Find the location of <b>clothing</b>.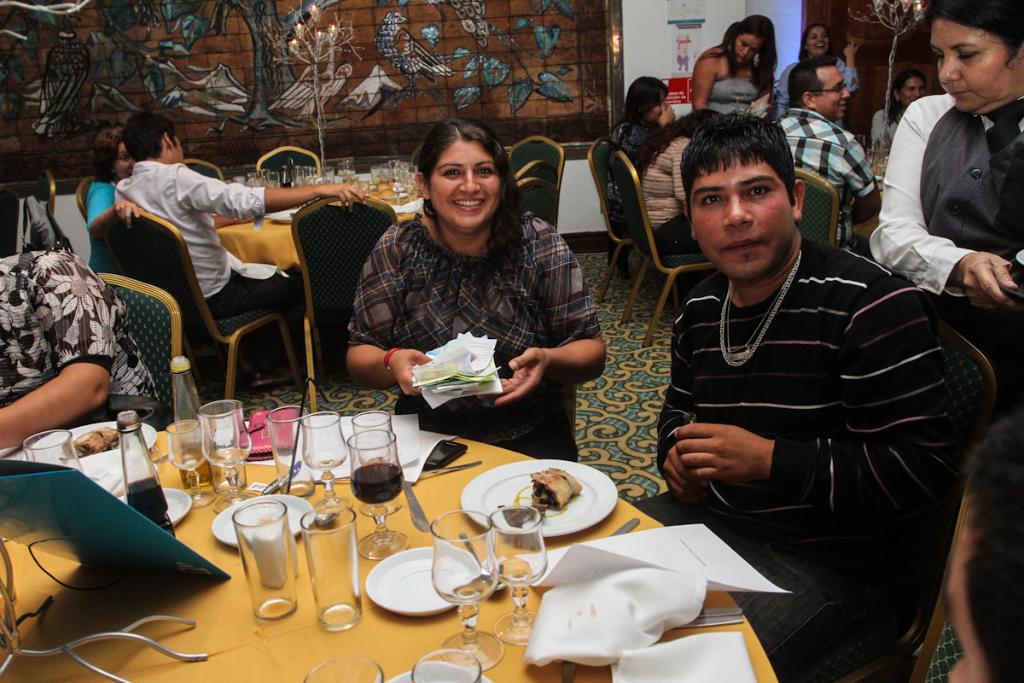
Location: l=707, t=72, r=760, b=114.
